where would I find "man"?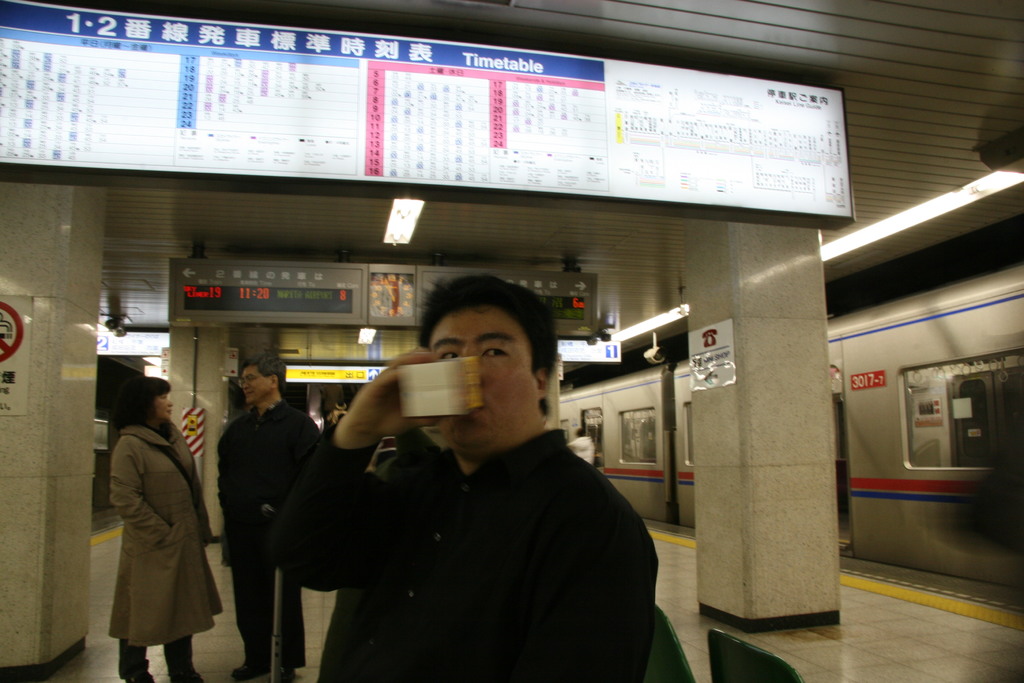
At Rect(218, 344, 322, 682).
